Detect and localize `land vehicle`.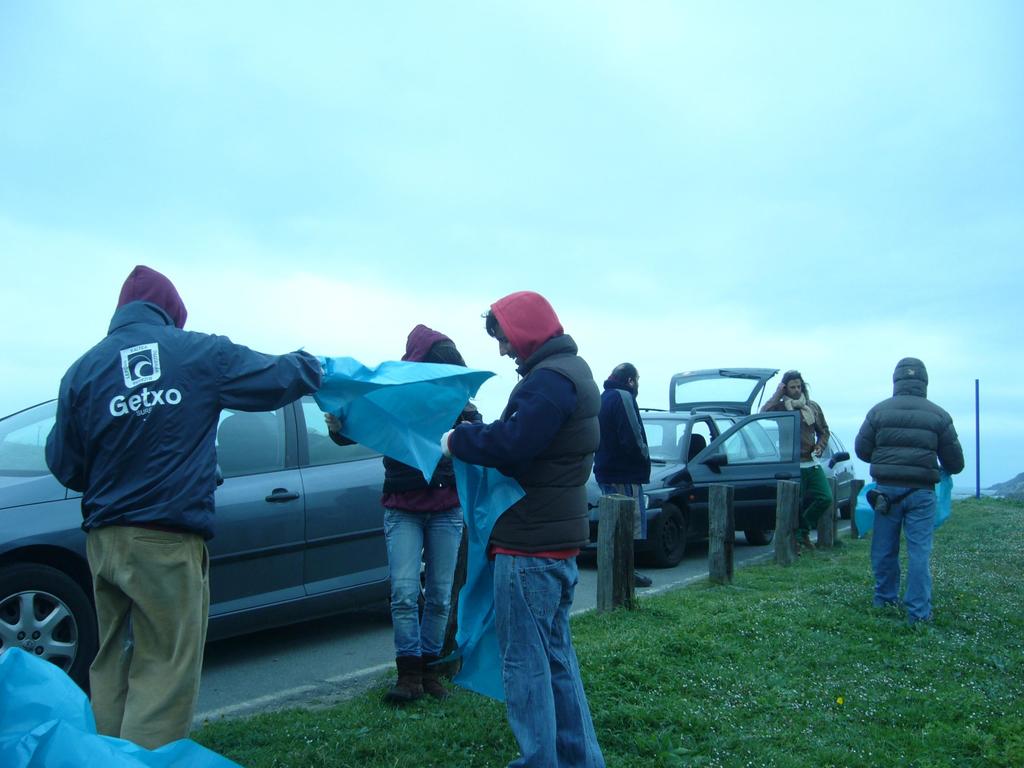
Localized at {"x1": 0, "y1": 384, "x2": 404, "y2": 698}.
